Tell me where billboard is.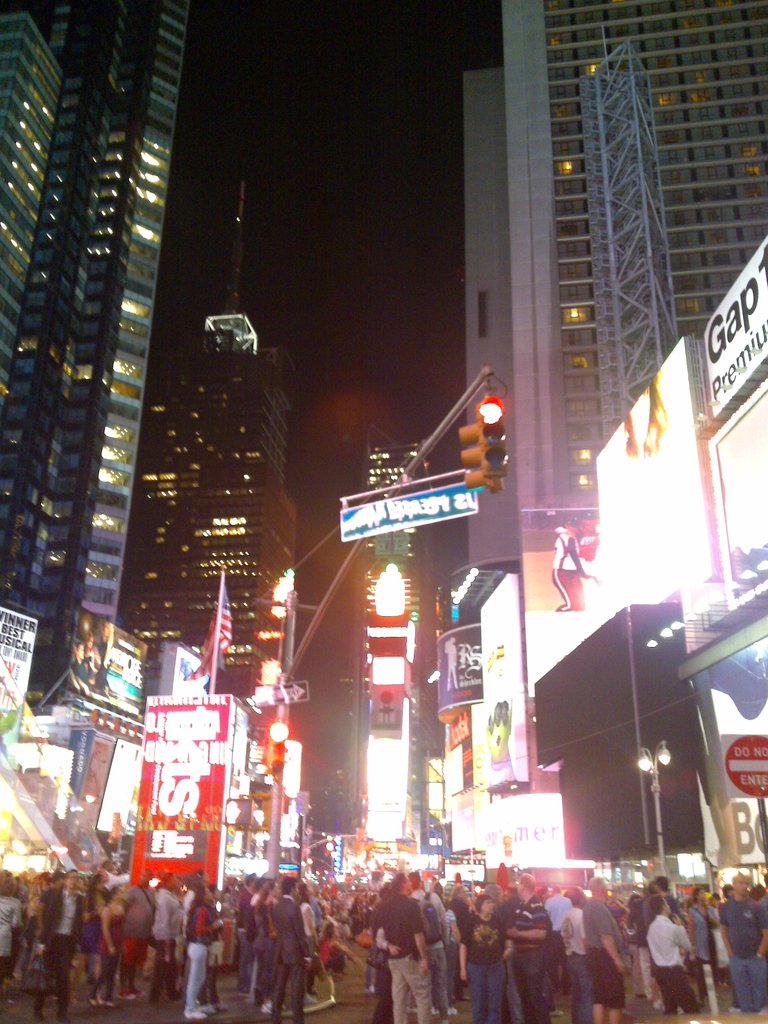
billboard is at detection(430, 615, 481, 724).
